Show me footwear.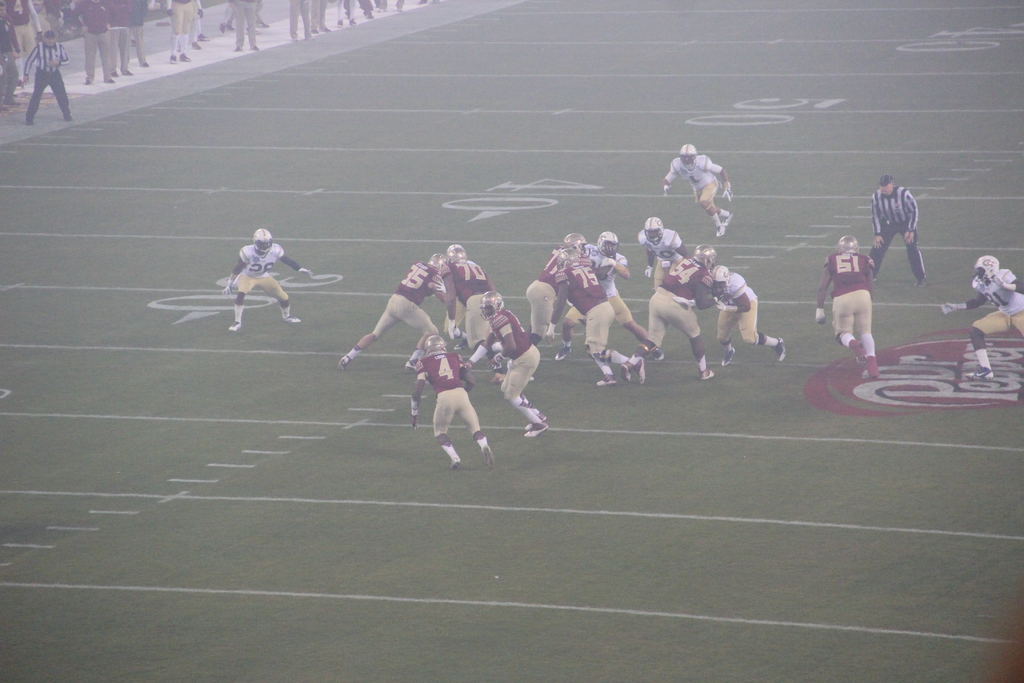
footwear is here: (2,103,8,111).
